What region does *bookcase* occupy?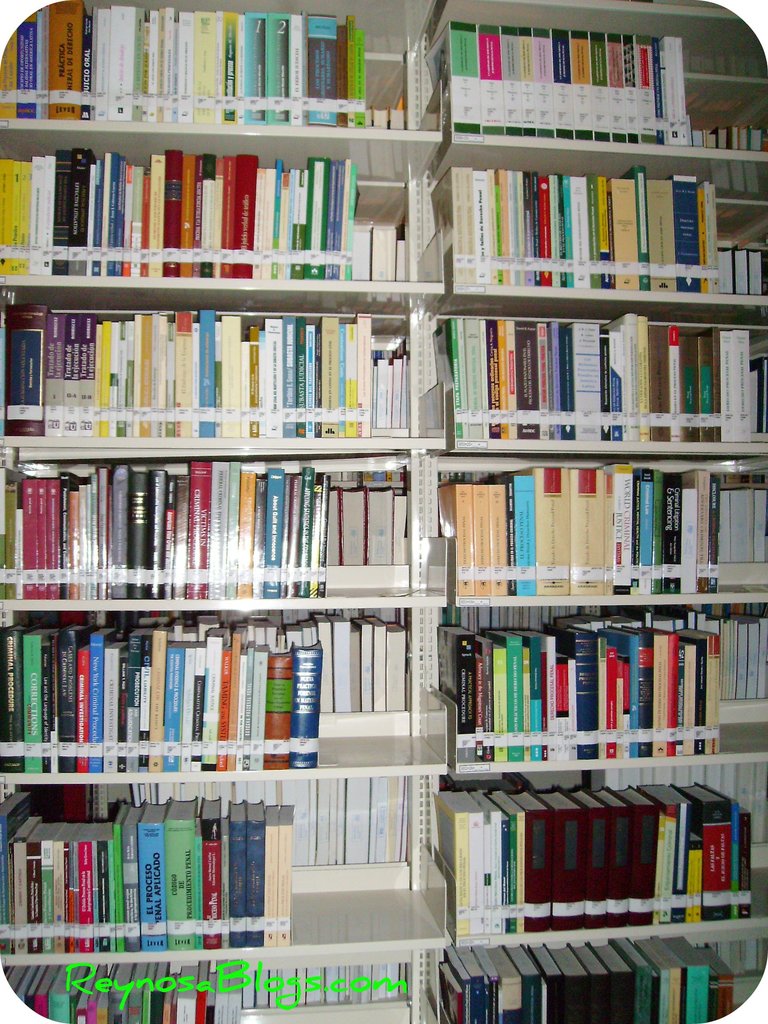
11:0:754:1009.
